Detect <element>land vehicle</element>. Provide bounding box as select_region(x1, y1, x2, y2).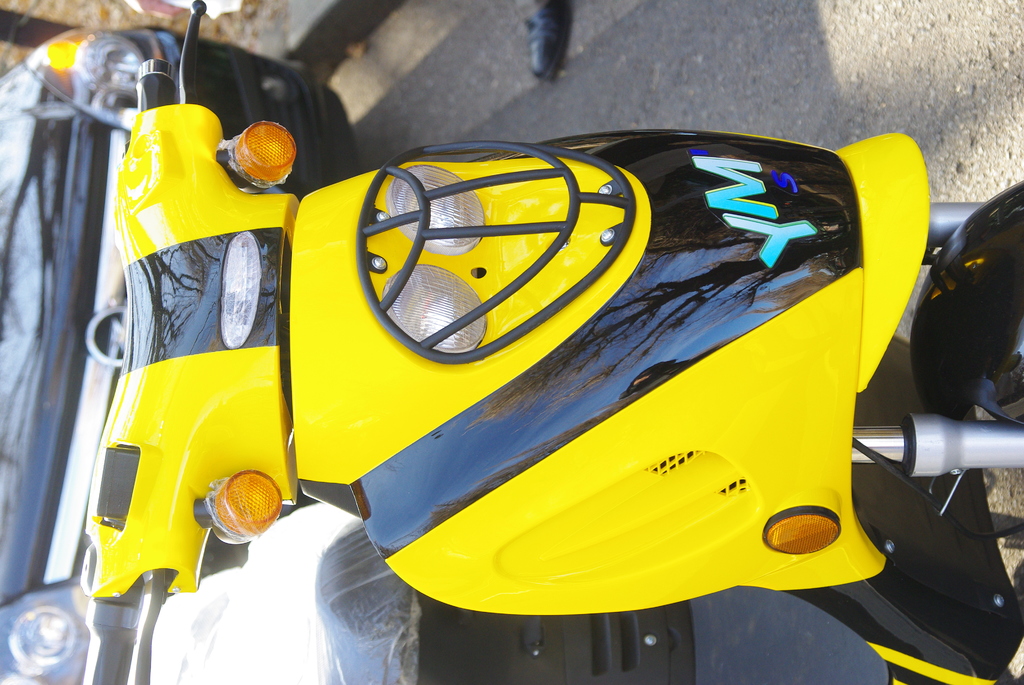
select_region(100, 112, 953, 667).
